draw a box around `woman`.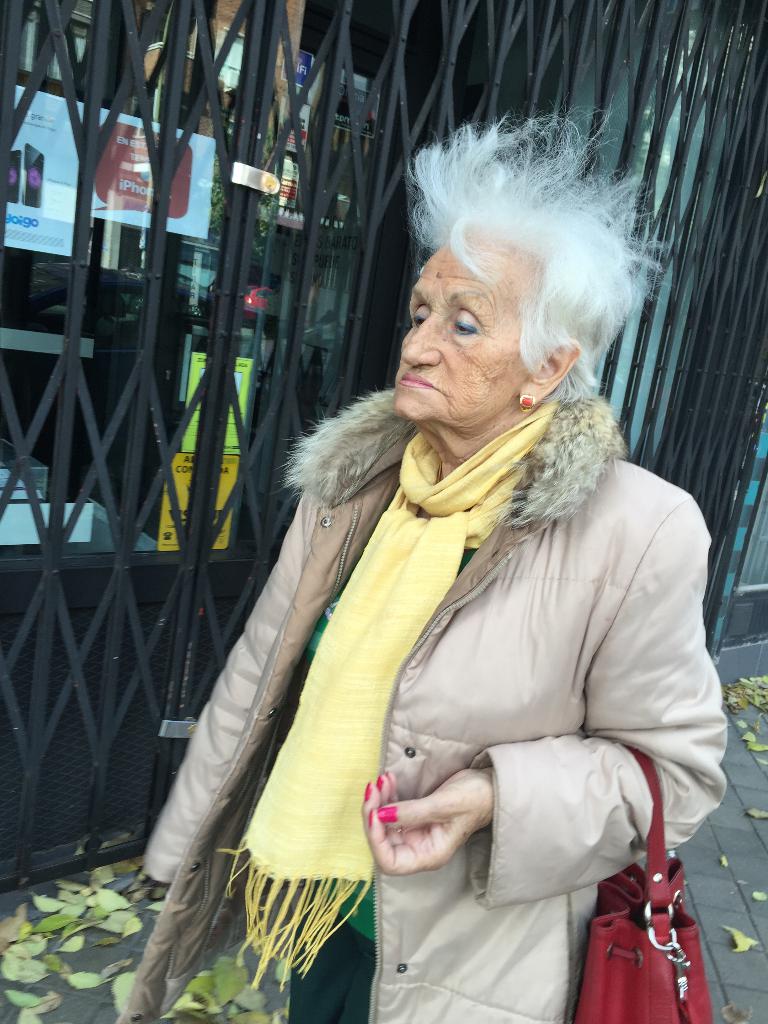
<bbox>149, 116, 725, 1023</bbox>.
